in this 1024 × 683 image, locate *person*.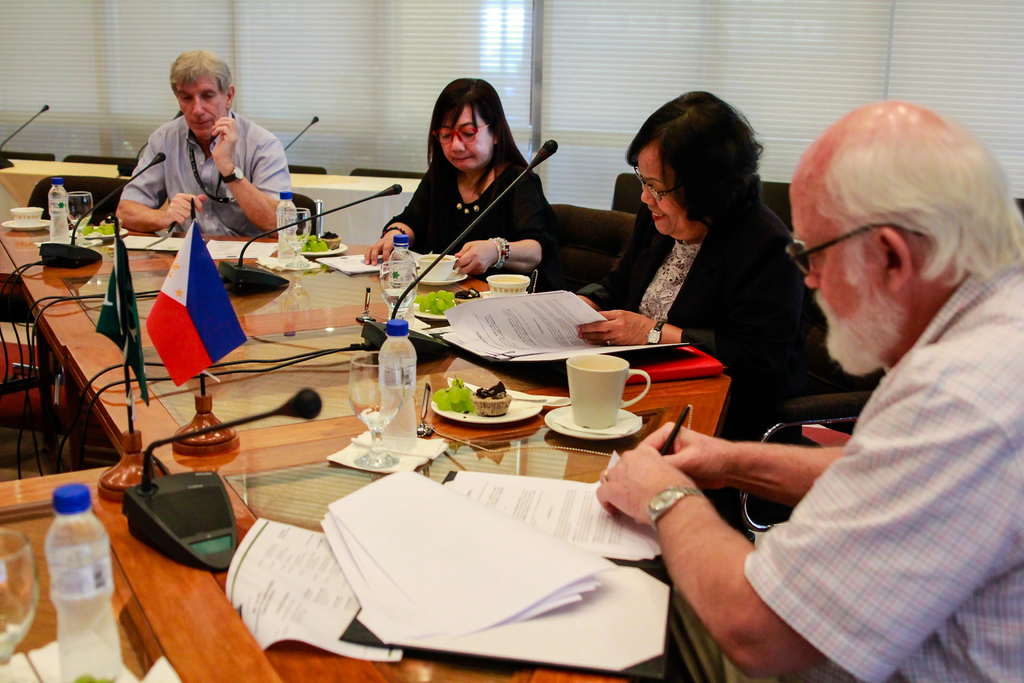
Bounding box: <box>594,99,1023,682</box>.
